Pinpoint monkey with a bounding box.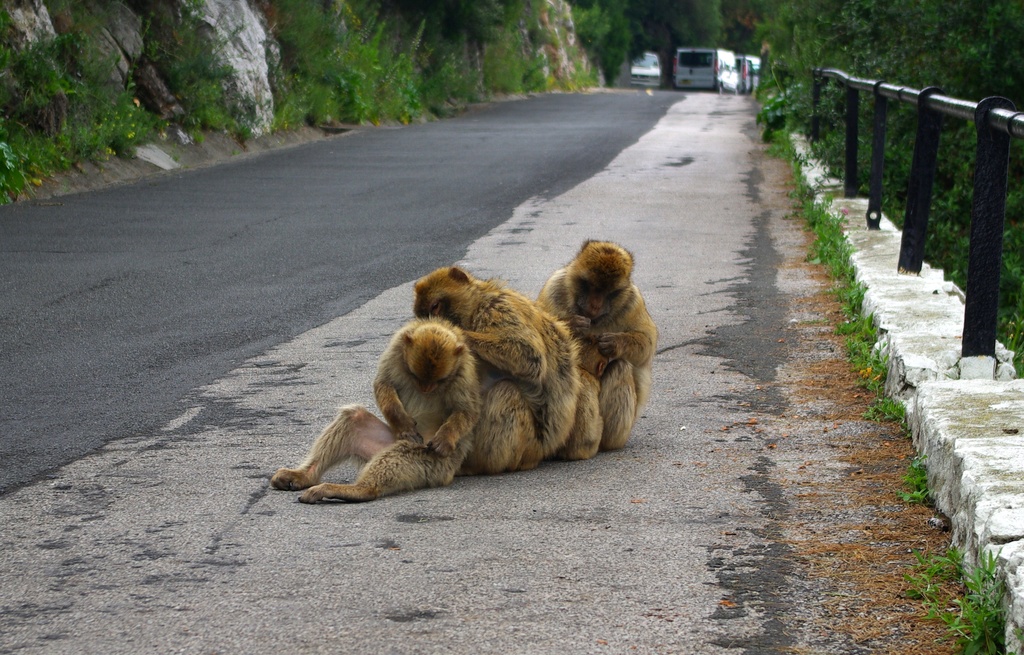
[x1=410, y1=268, x2=581, y2=477].
